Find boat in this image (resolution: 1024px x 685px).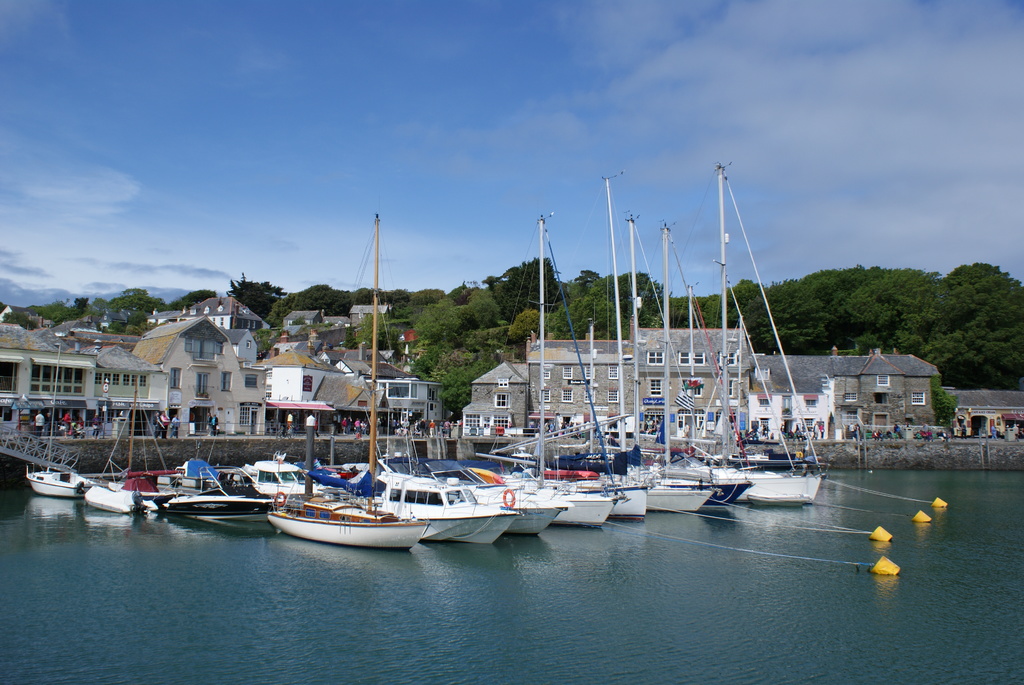
crop(619, 212, 712, 517).
